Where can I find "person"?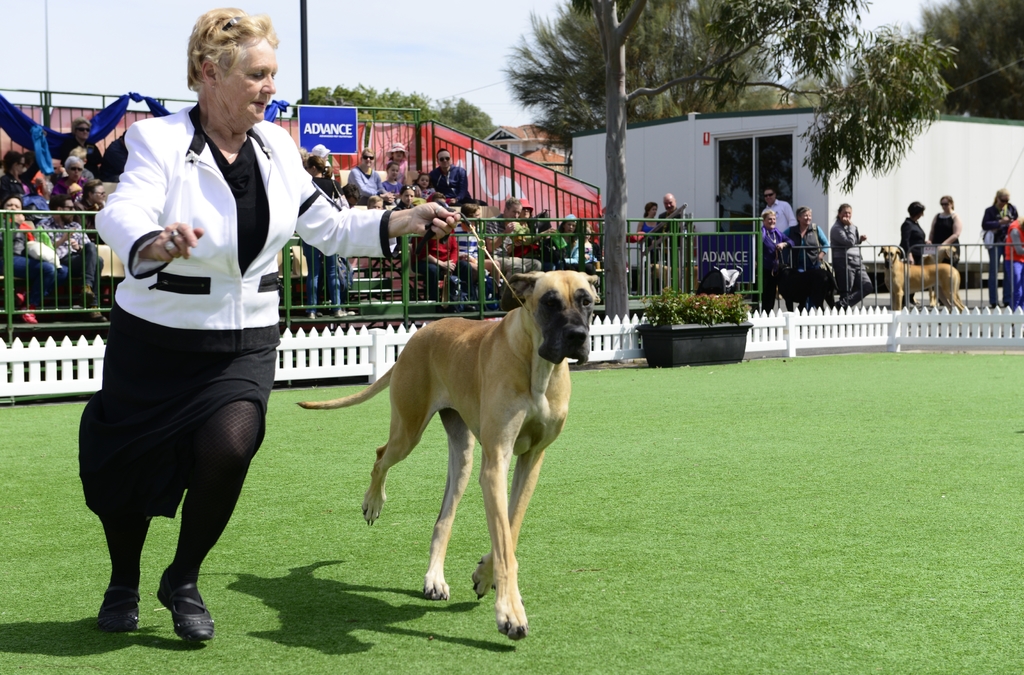
You can find it at {"left": 893, "top": 201, "right": 933, "bottom": 307}.
